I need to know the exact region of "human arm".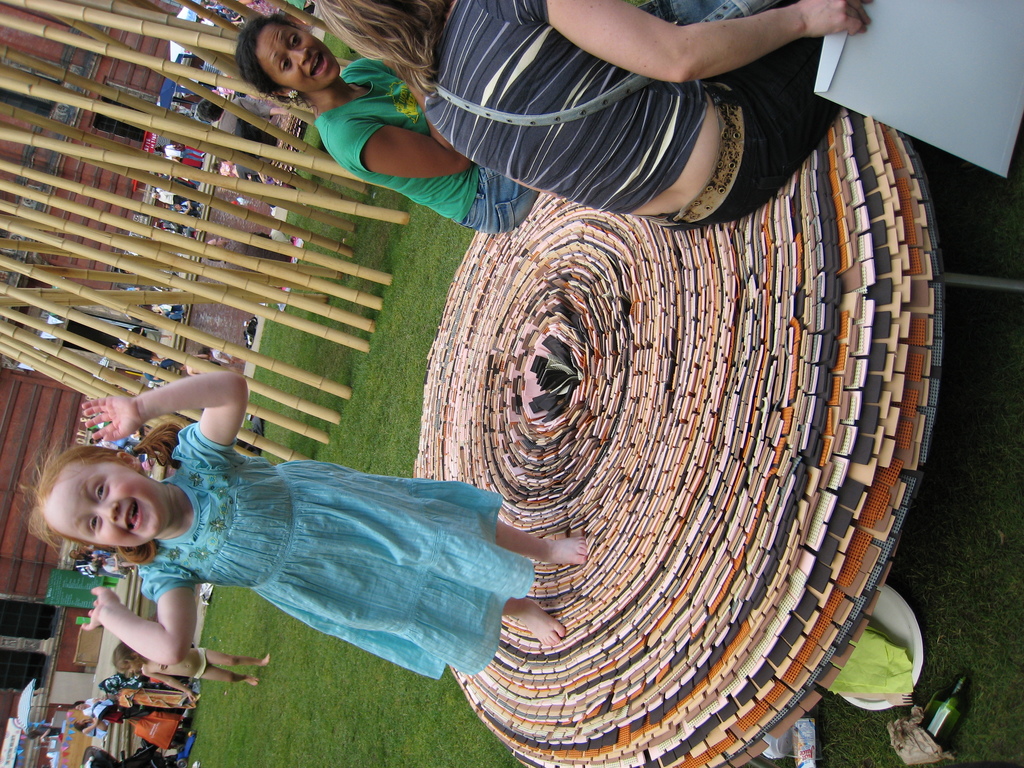
Region: bbox=[79, 563, 196, 669].
